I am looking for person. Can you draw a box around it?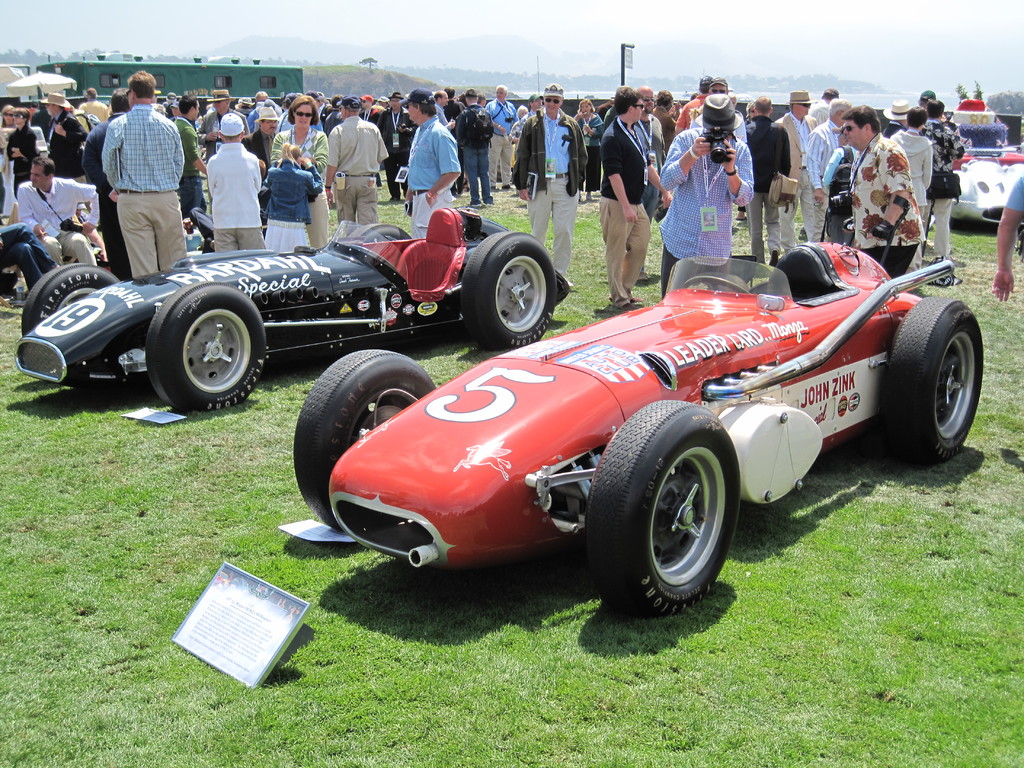
Sure, the bounding box is 258 137 321 253.
